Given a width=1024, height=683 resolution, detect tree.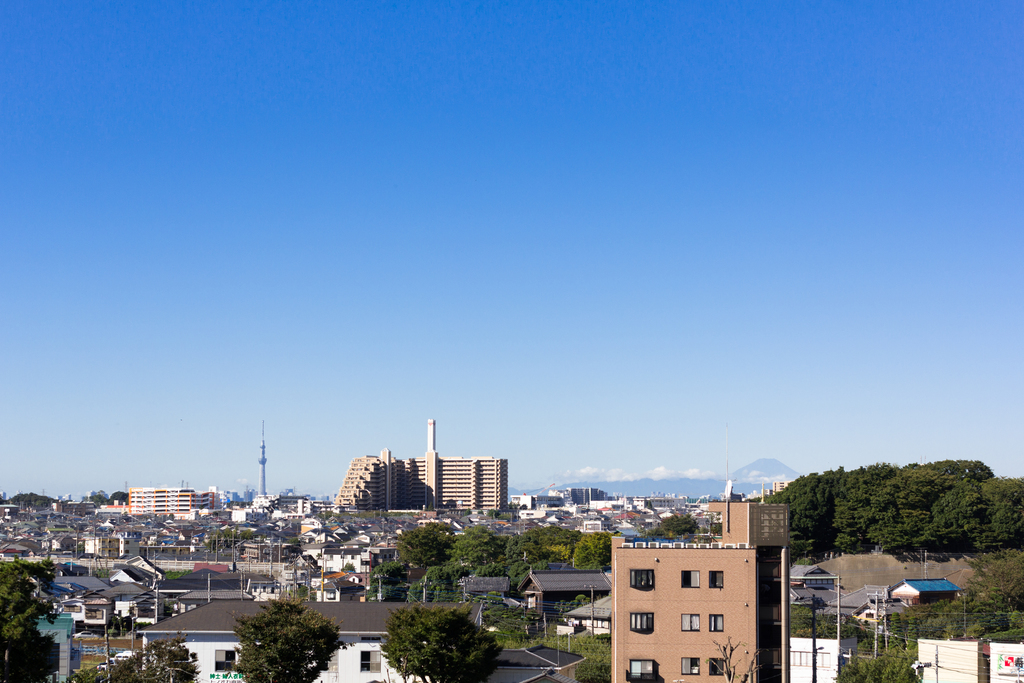
crop(232, 594, 323, 673).
